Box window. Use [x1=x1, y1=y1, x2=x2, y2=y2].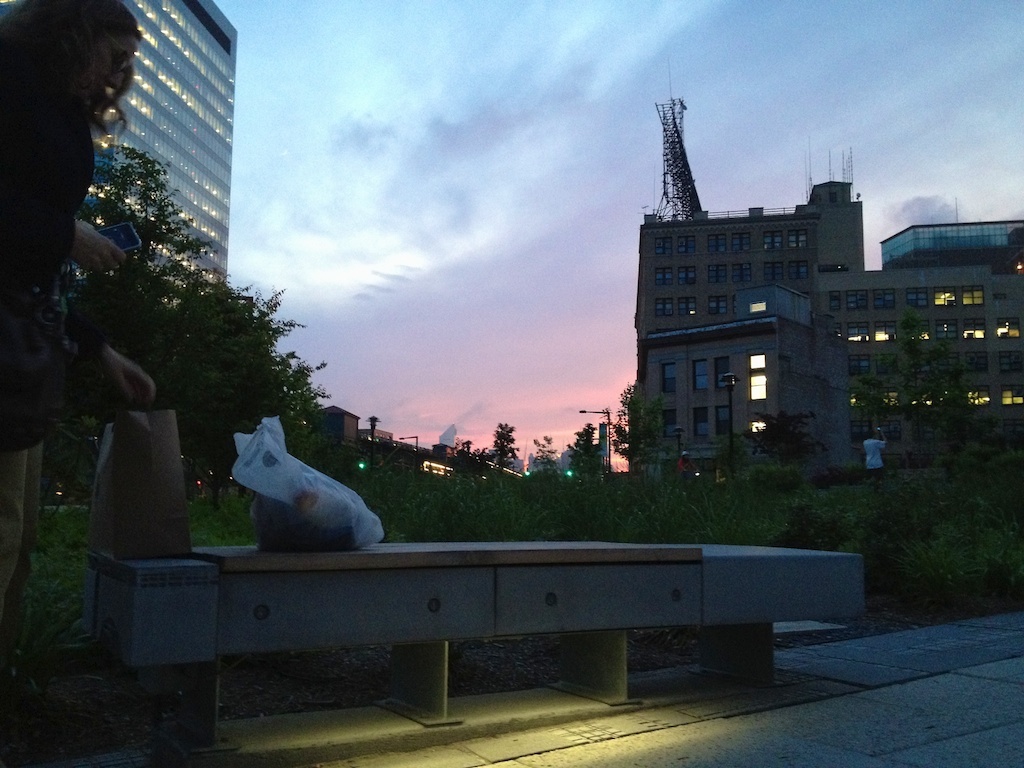
[x1=732, y1=230, x2=750, y2=251].
